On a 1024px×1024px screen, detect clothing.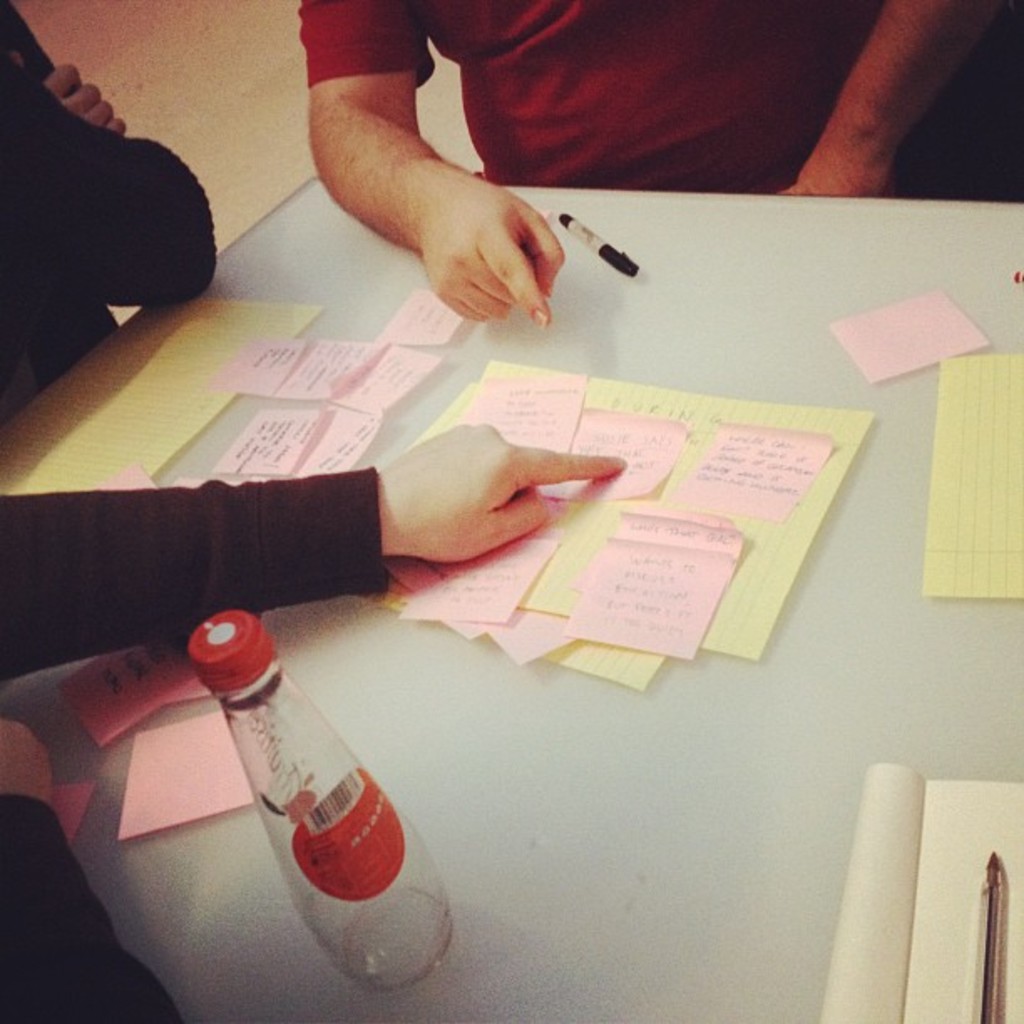
crop(0, 482, 380, 679).
